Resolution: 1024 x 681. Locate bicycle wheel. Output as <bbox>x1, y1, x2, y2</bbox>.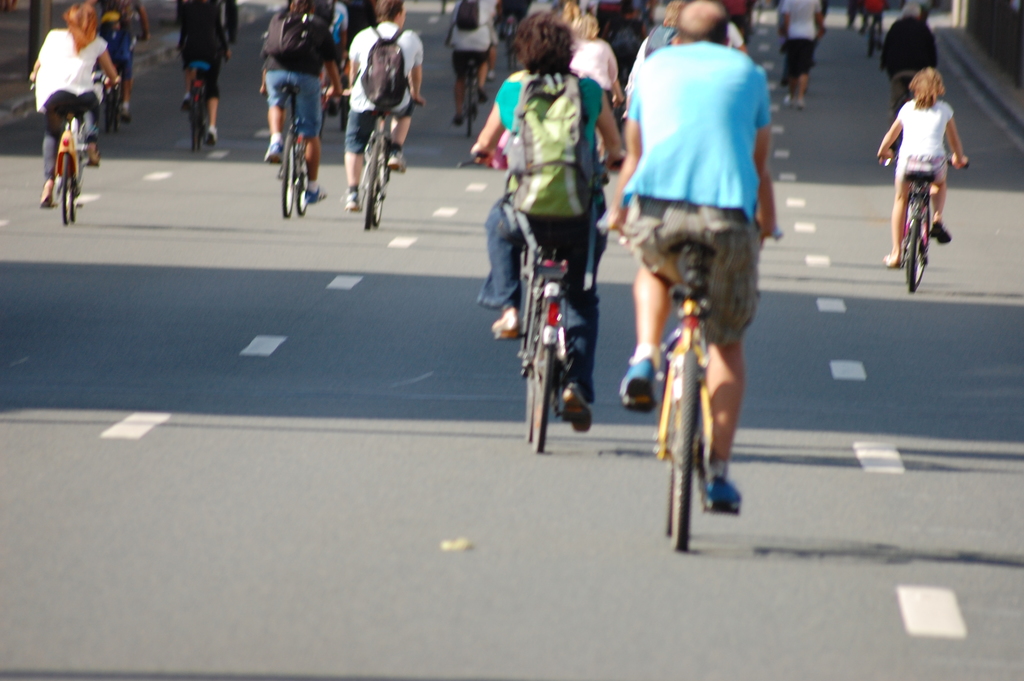
<bbox>362, 138, 381, 230</bbox>.
